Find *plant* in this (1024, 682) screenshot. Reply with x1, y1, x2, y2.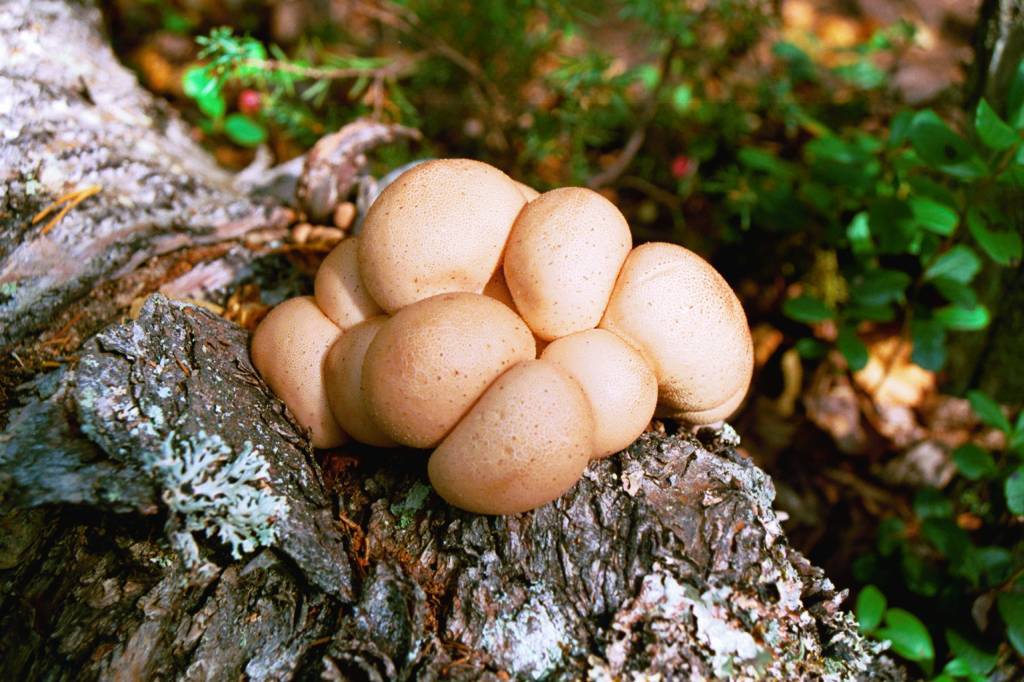
842, 370, 1023, 681.
